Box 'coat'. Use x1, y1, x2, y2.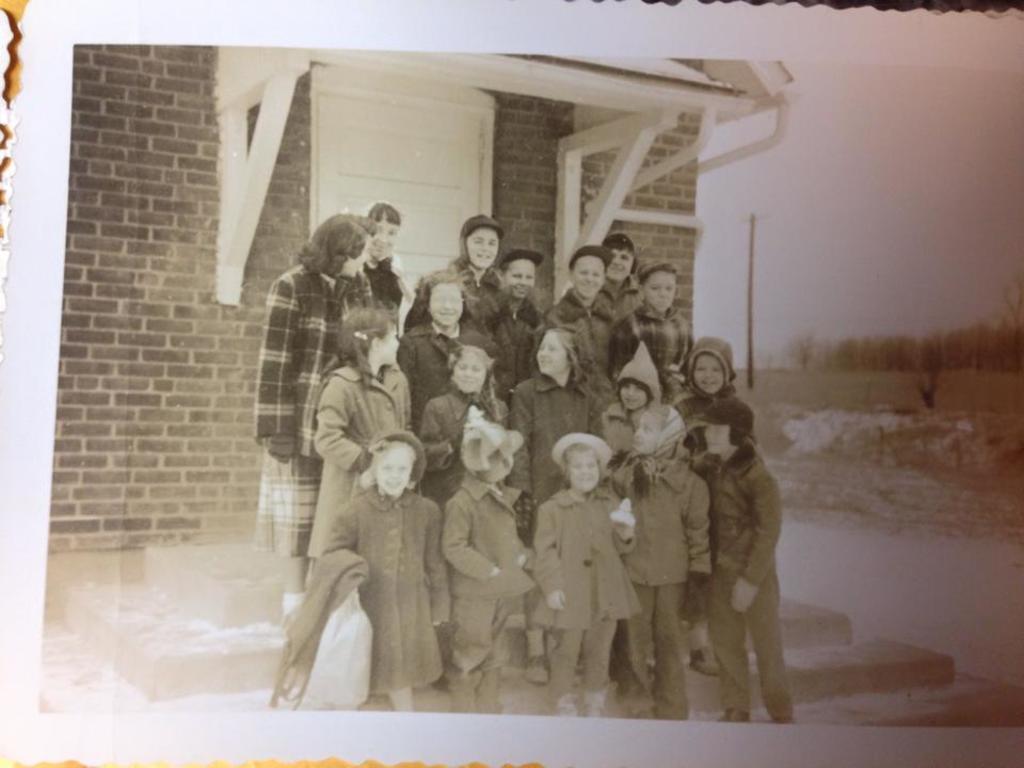
602, 446, 722, 598.
